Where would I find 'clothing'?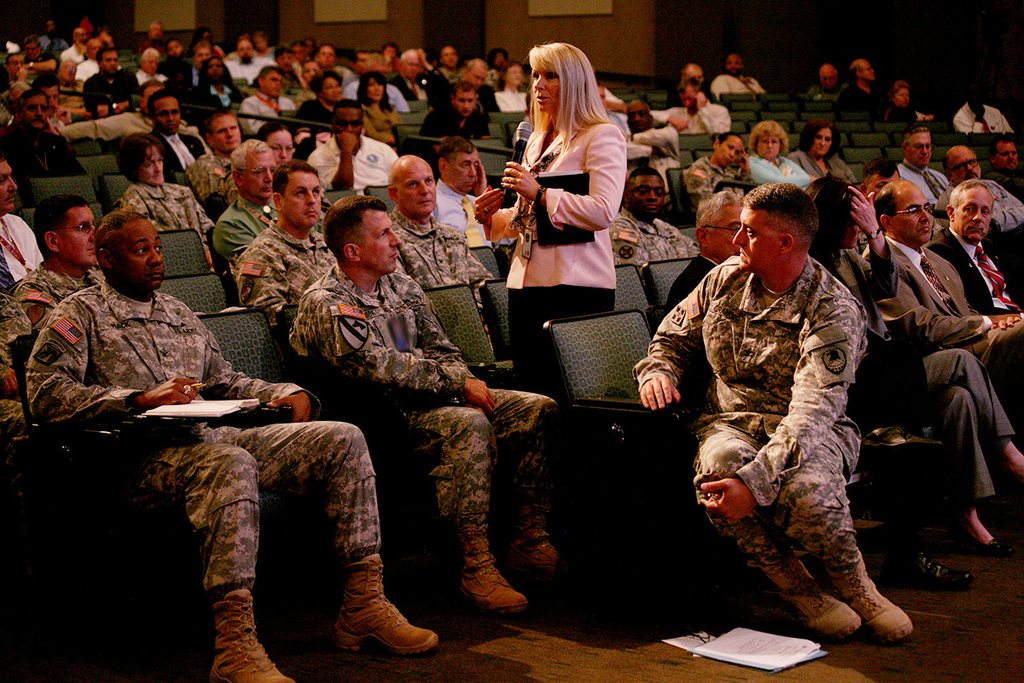
At pyautogui.locateOnScreen(149, 127, 205, 184).
